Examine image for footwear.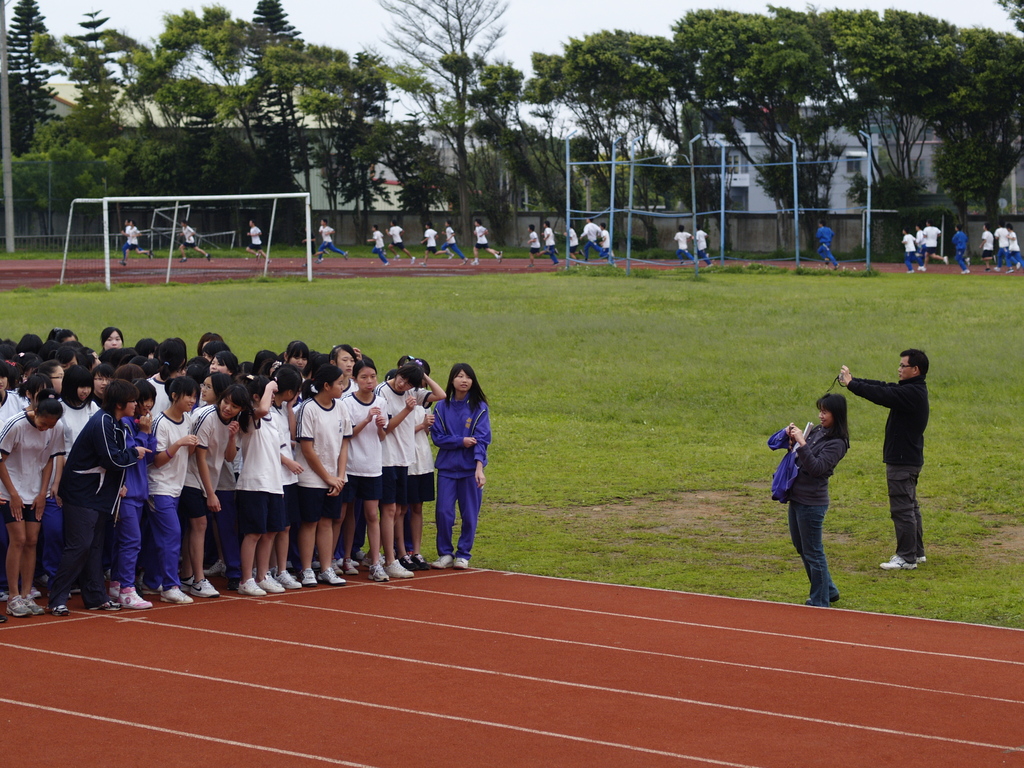
Examination result: x1=339 y1=556 x2=360 y2=569.
